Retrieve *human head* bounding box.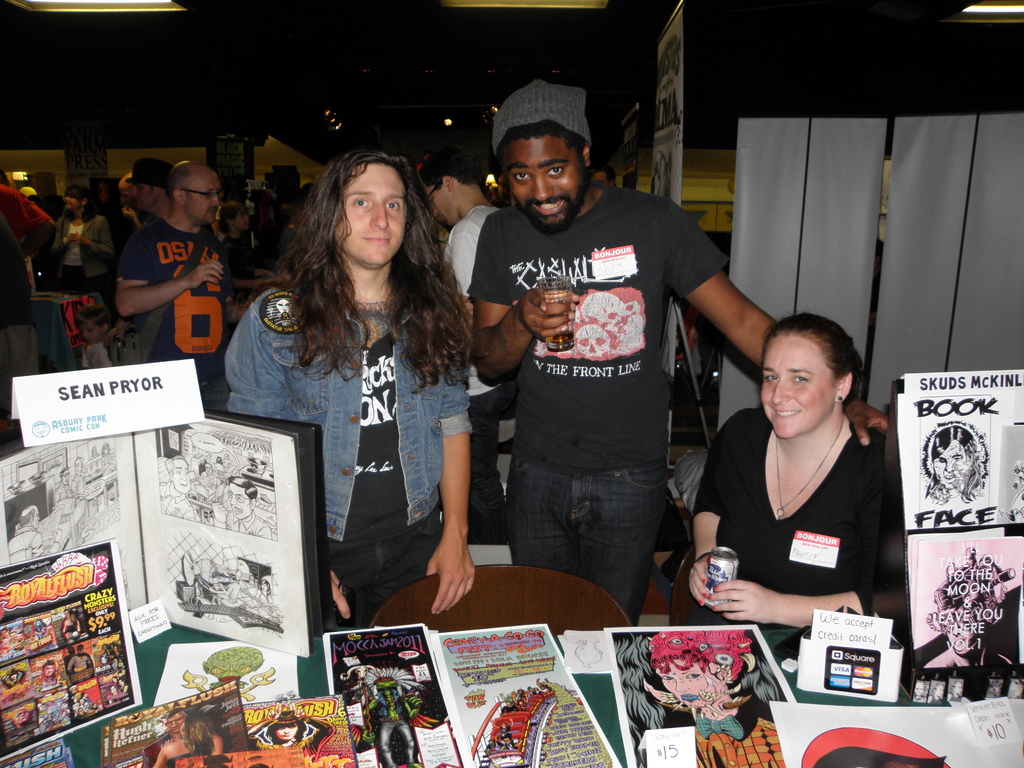
Bounding box: x1=272, y1=720, x2=298, y2=742.
